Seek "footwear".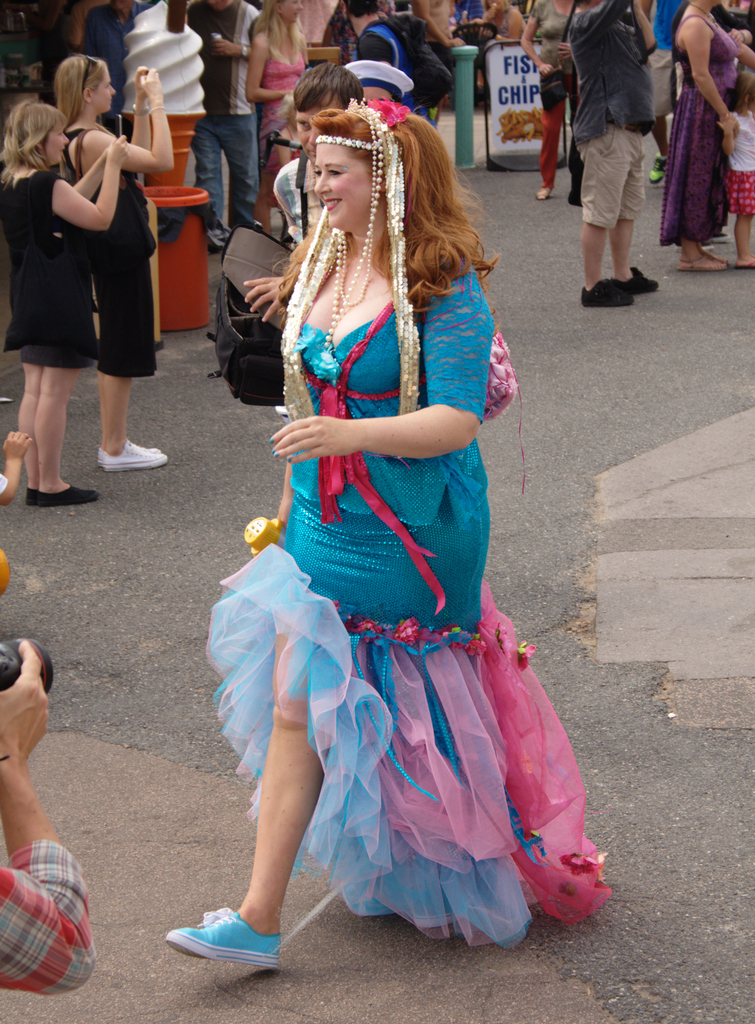
box=[37, 483, 97, 509].
